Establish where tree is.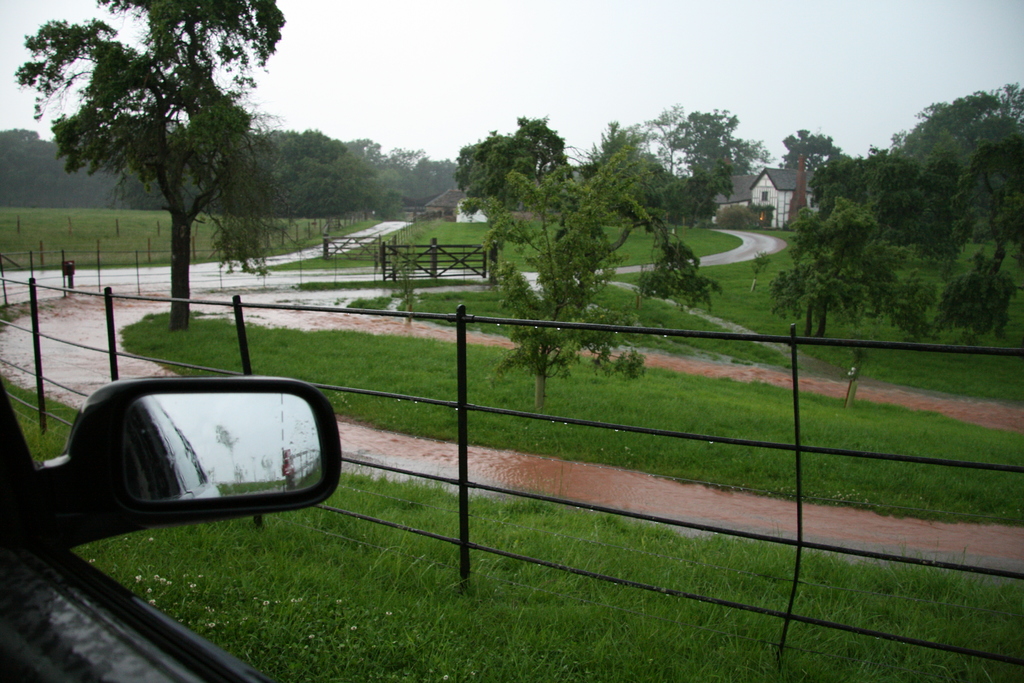
Established at 564:99:775:190.
